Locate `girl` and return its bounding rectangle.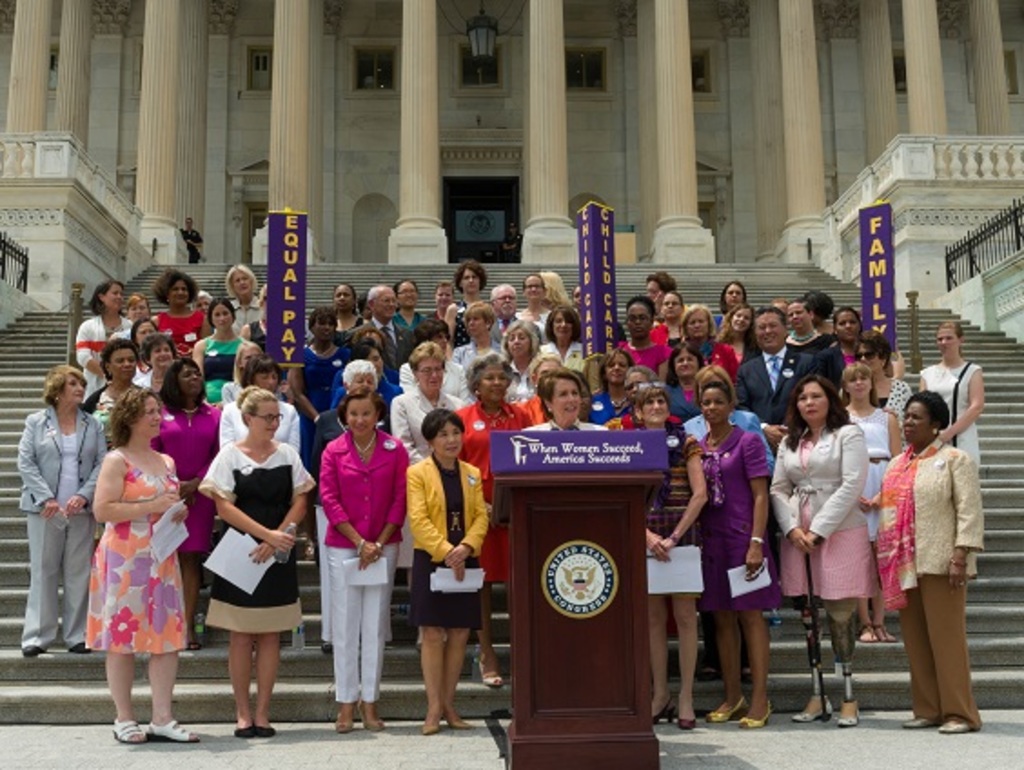
[142,349,223,645].
